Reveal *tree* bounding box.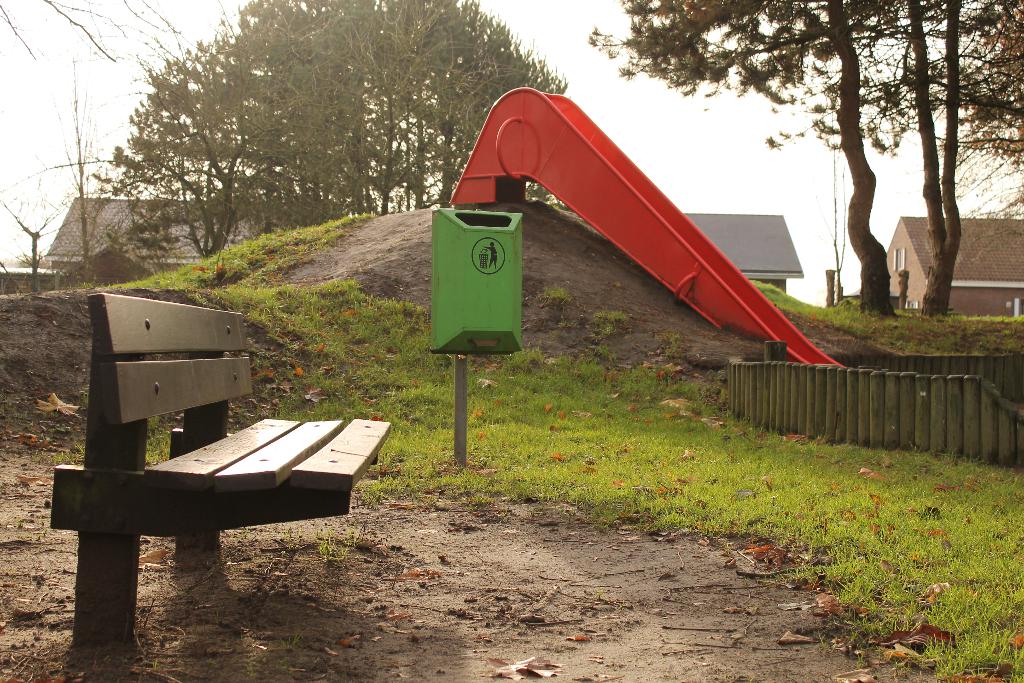
Revealed: 0, 178, 84, 293.
